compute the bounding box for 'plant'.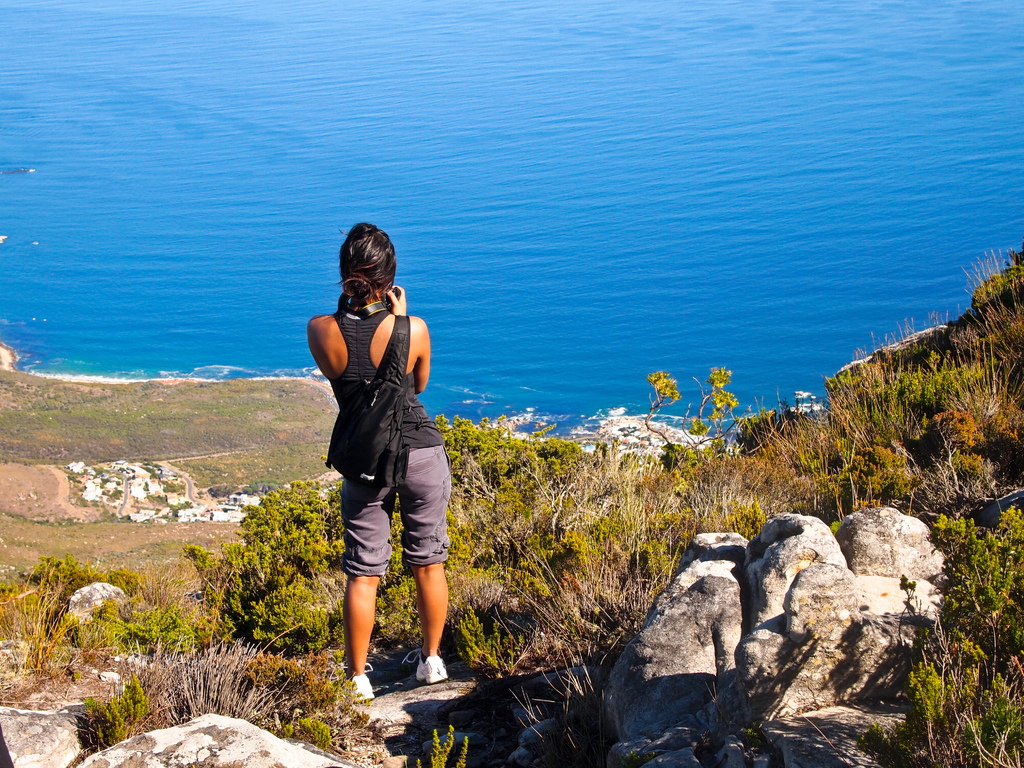
rect(909, 664, 945, 723).
